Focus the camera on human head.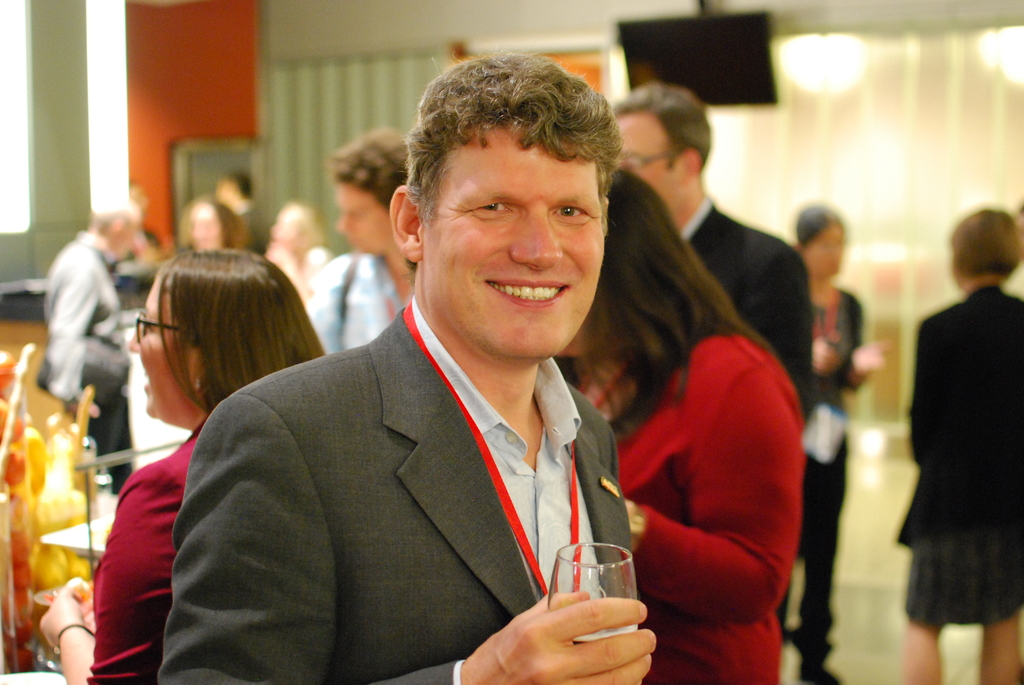
Focus region: x1=609 y1=81 x2=713 y2=203.
